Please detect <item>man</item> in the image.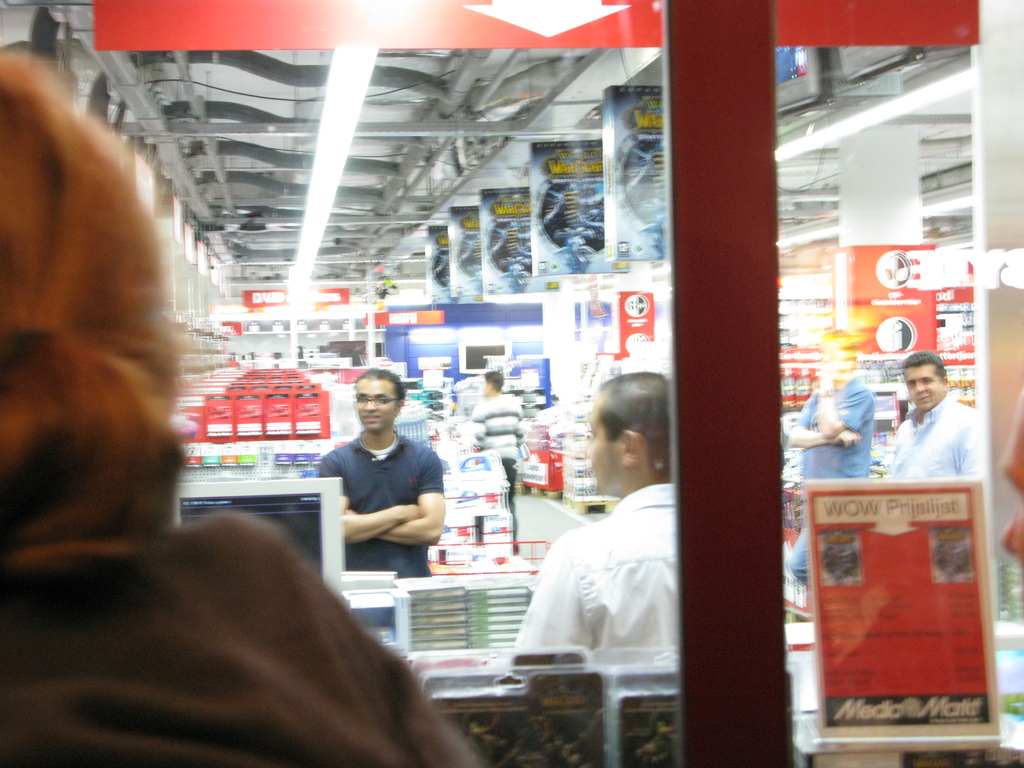
(left=791, top=329, right=883, bottom=594).
